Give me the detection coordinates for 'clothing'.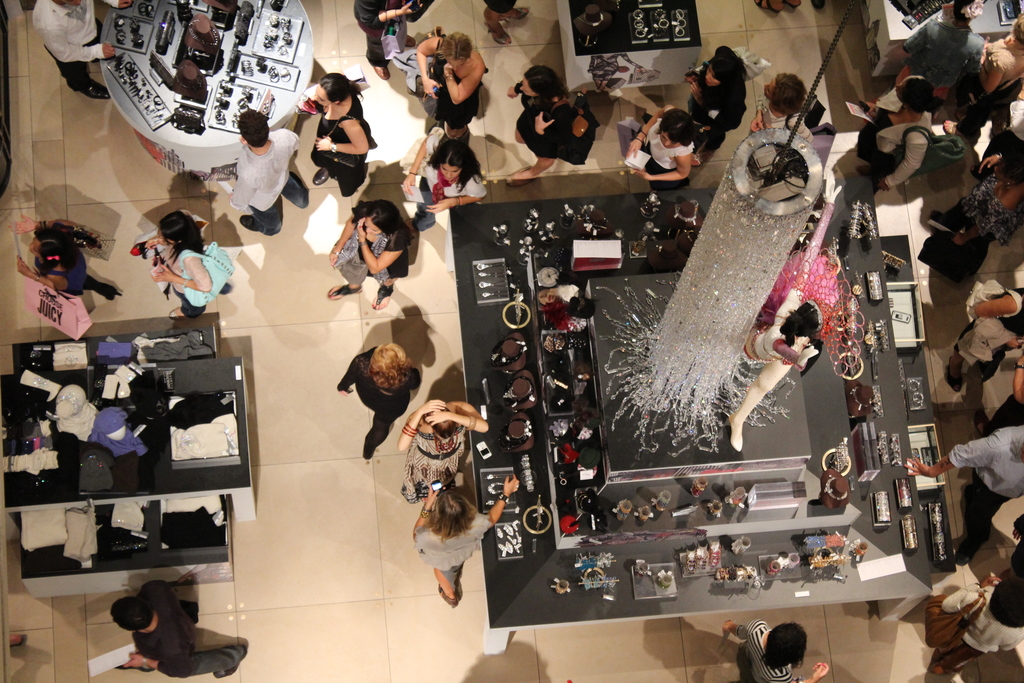
952:281:1023:393.
